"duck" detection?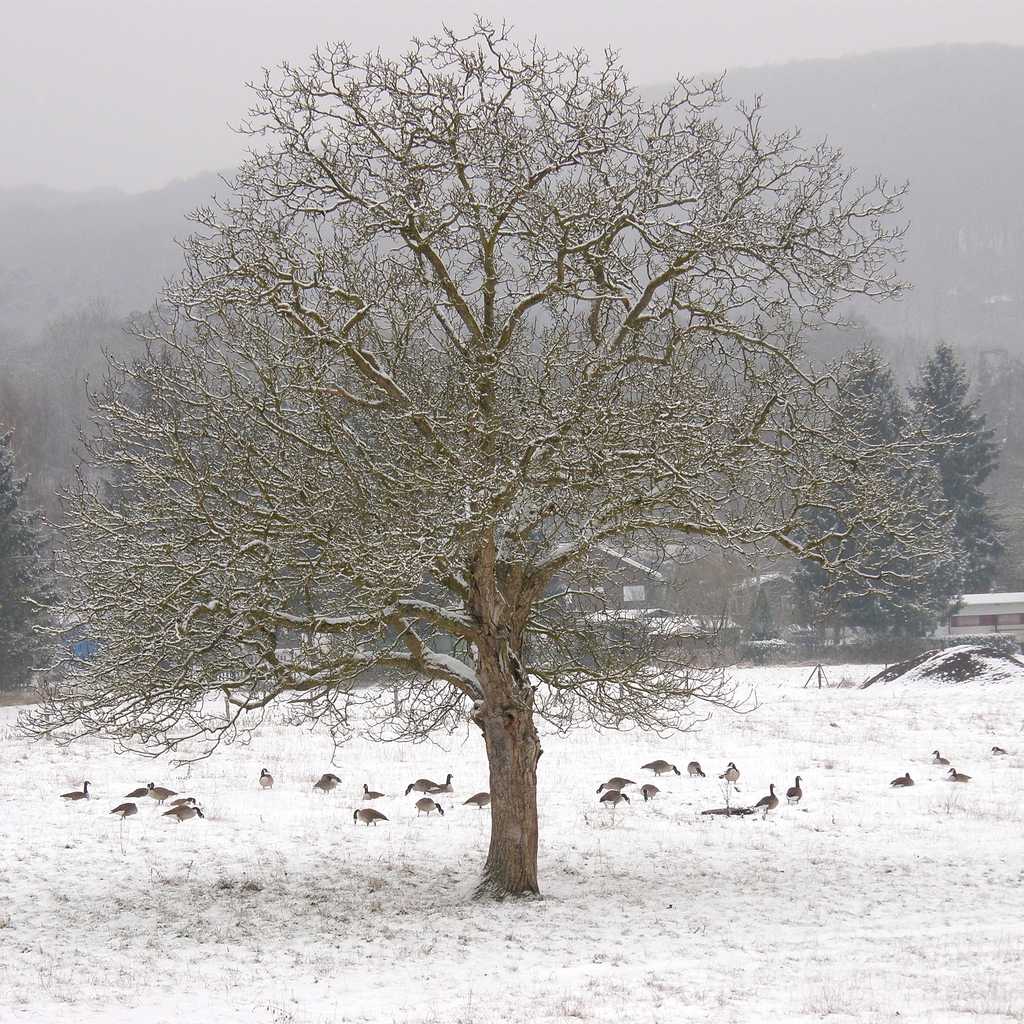
<box>148,778,180,799</box>
